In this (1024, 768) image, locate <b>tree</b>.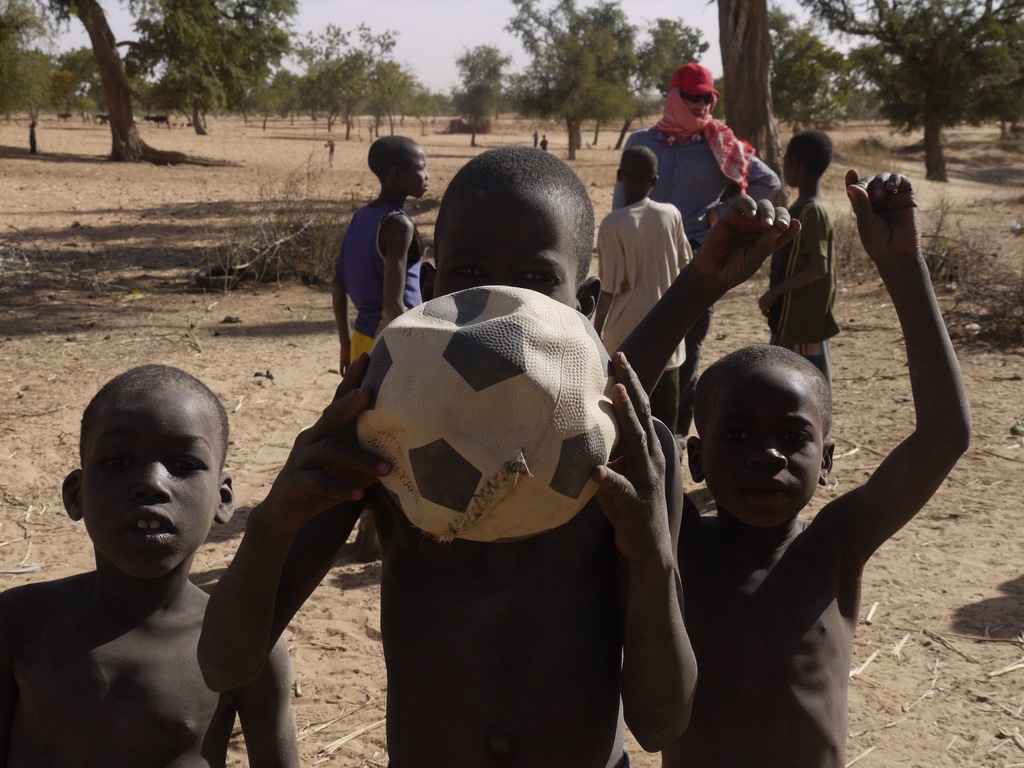
Bounding box: [x1=765, y1=3, x2=845, y2=120].
